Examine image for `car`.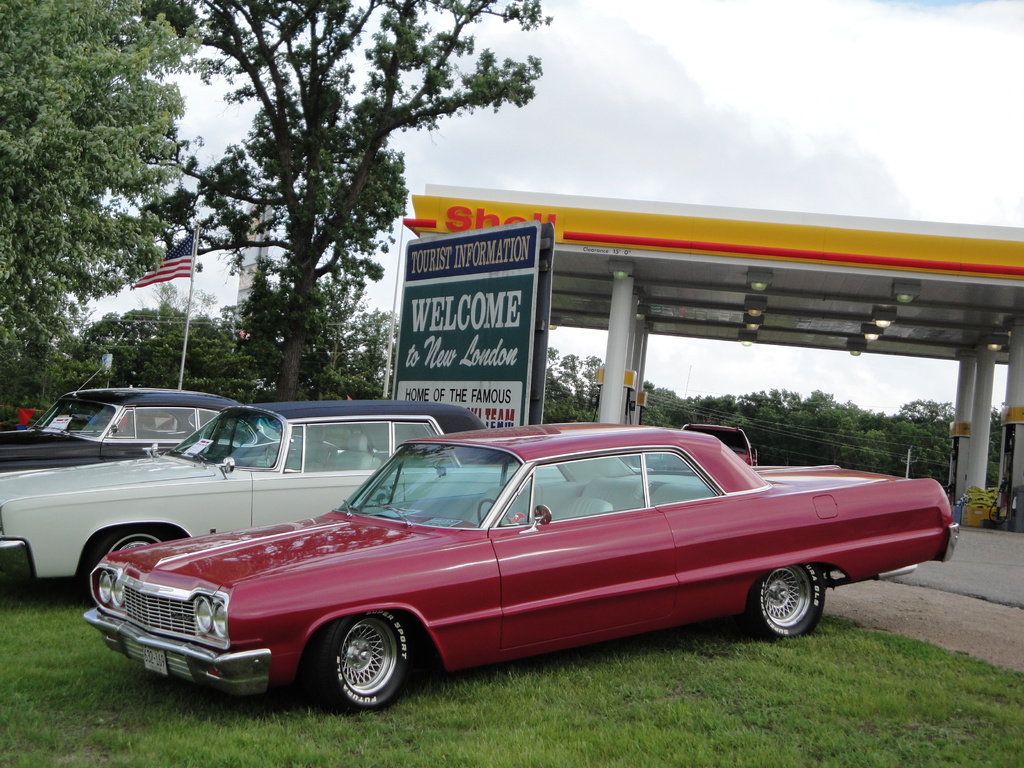
Examination result: locate(0, 403, 636, 593).
